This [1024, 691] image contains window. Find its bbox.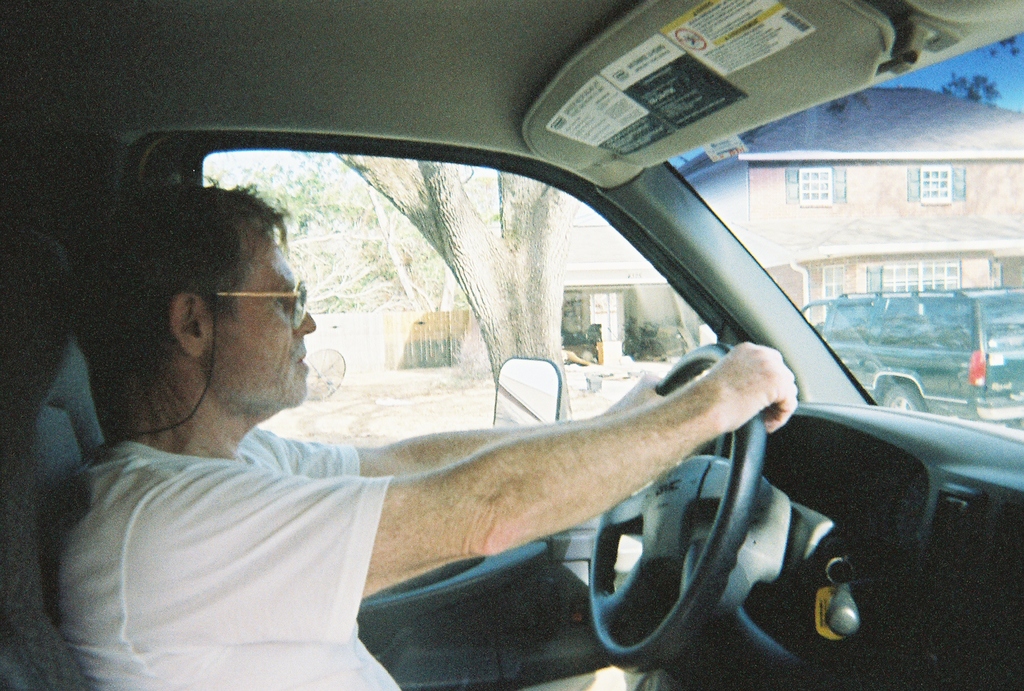
824/262/842/297.
